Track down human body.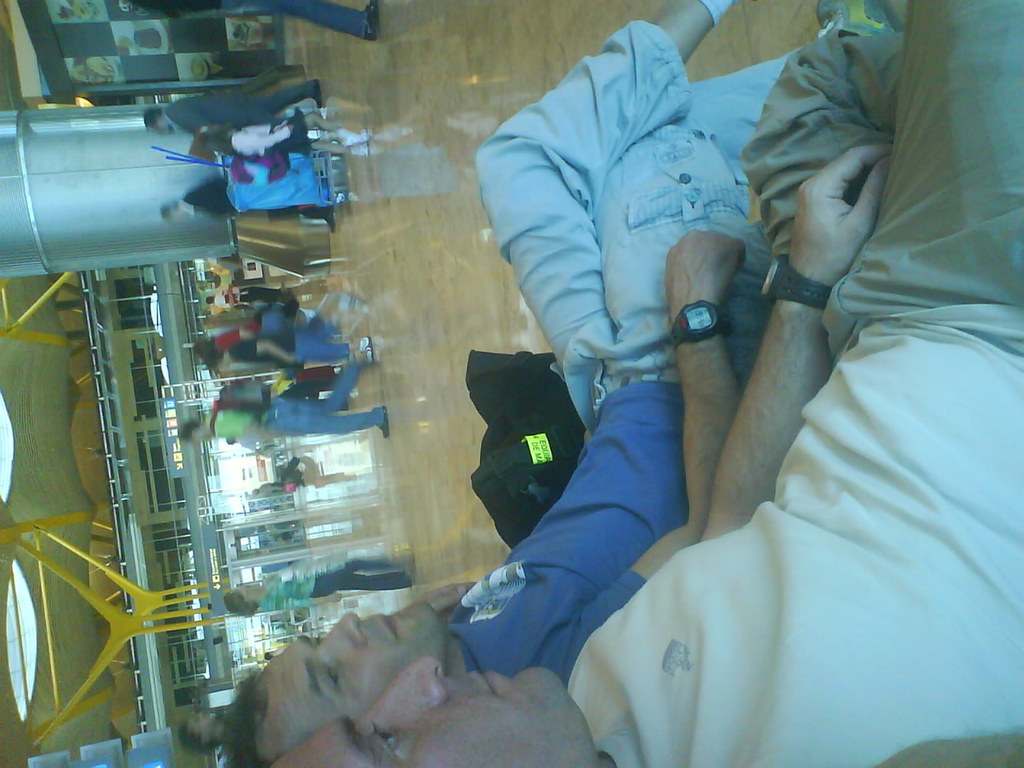
Tracked to {"x1": 273, "y1": 0, "x2": 1023, "y2": 767}.
